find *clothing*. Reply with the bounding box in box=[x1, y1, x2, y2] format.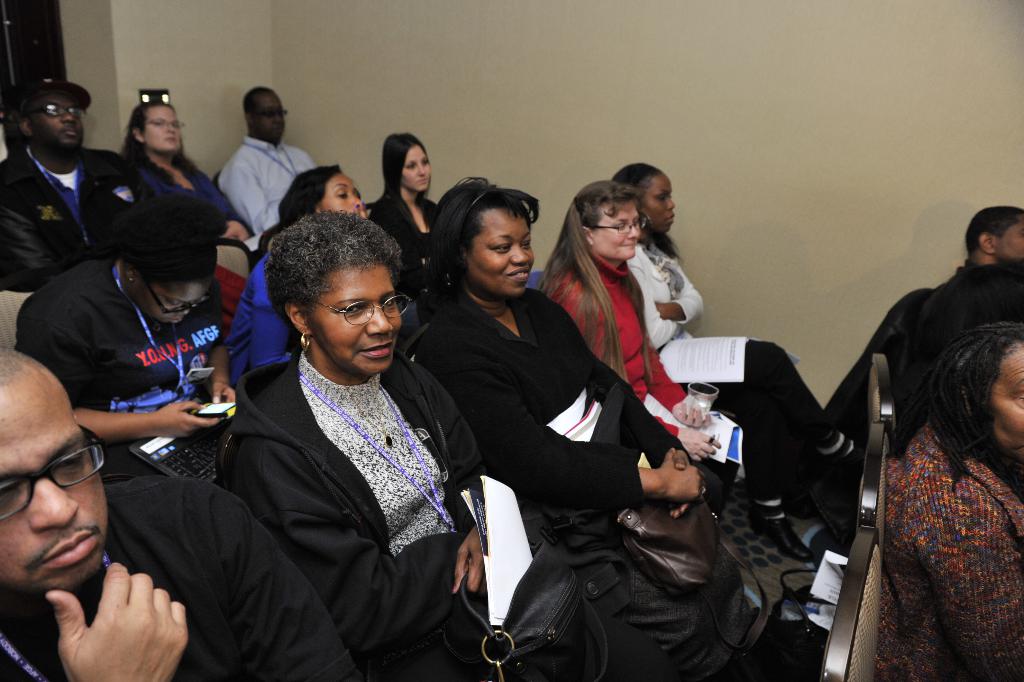
box=[213, 333, 489, 681].
